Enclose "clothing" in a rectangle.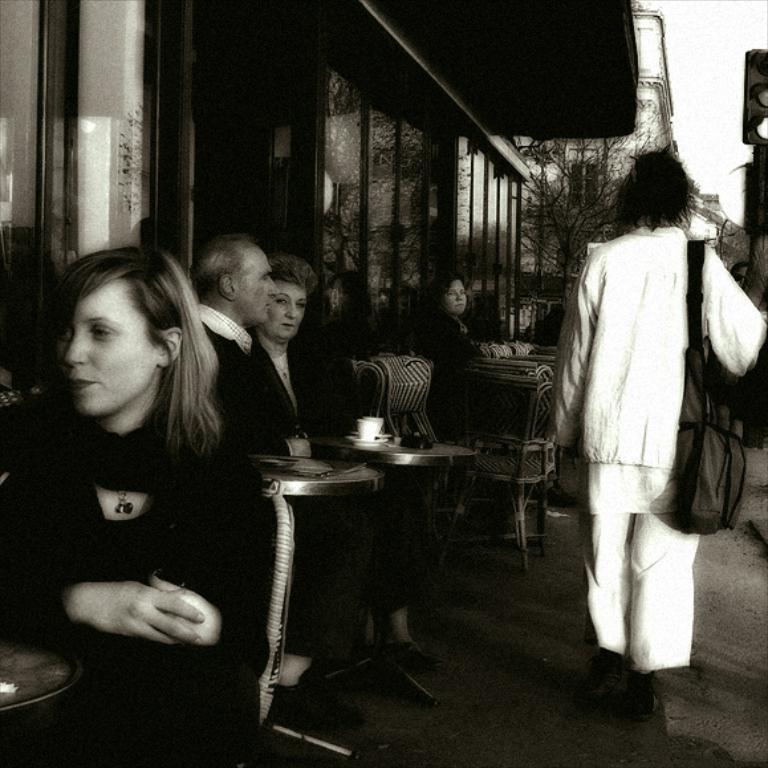
195,306,263,455.
